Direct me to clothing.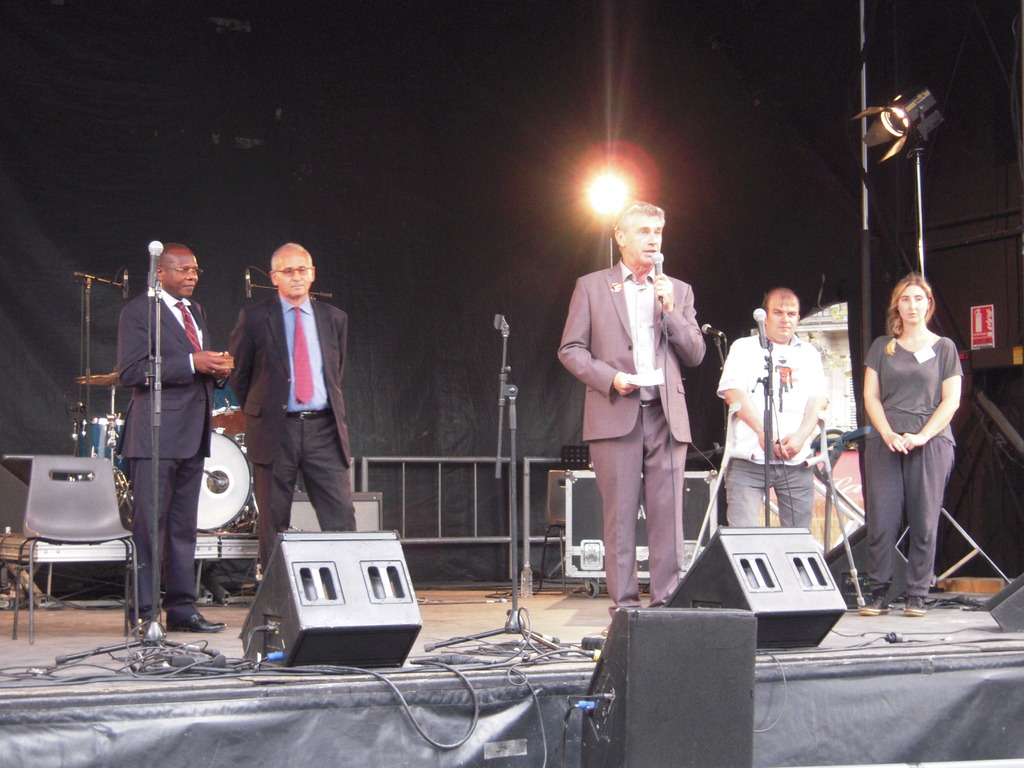
Direction: locate(858, 326, 966, 589).
